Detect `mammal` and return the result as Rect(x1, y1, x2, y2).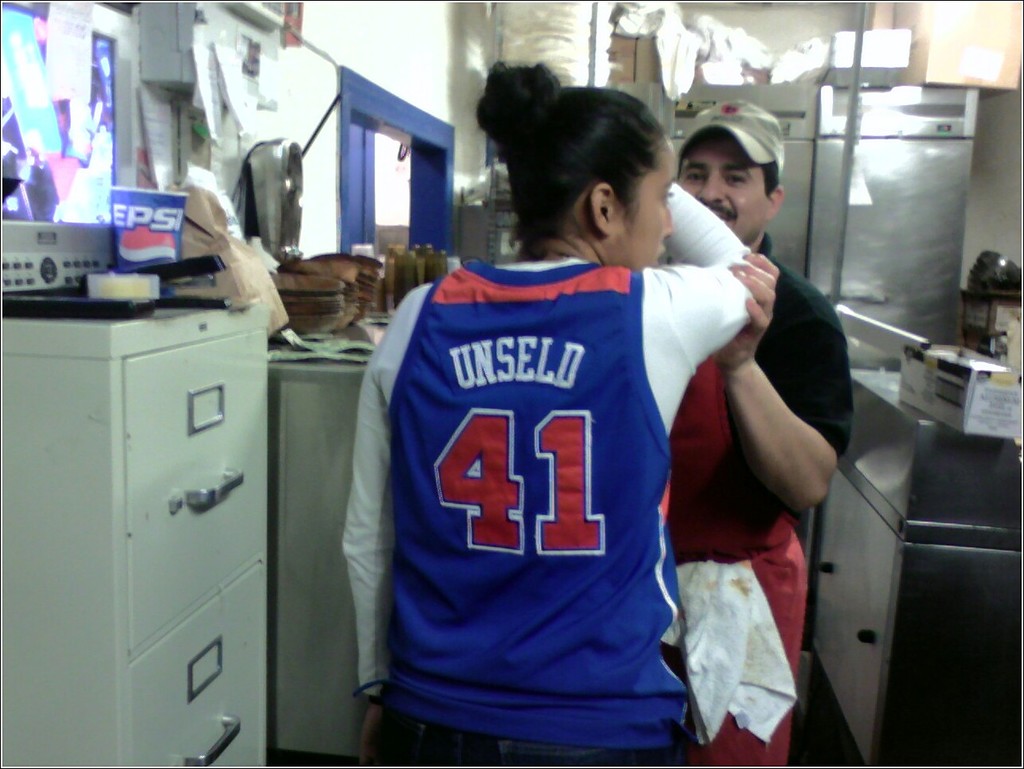
Rect(339, 58, 750, 768).
